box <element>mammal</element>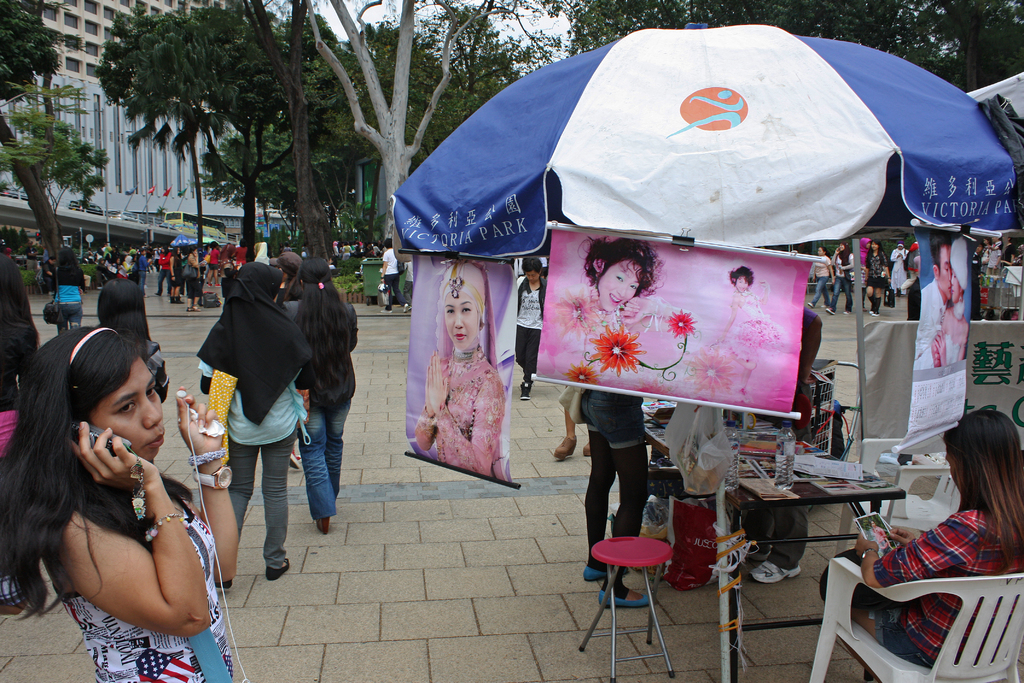
locate(861, 235, 890, 312)
